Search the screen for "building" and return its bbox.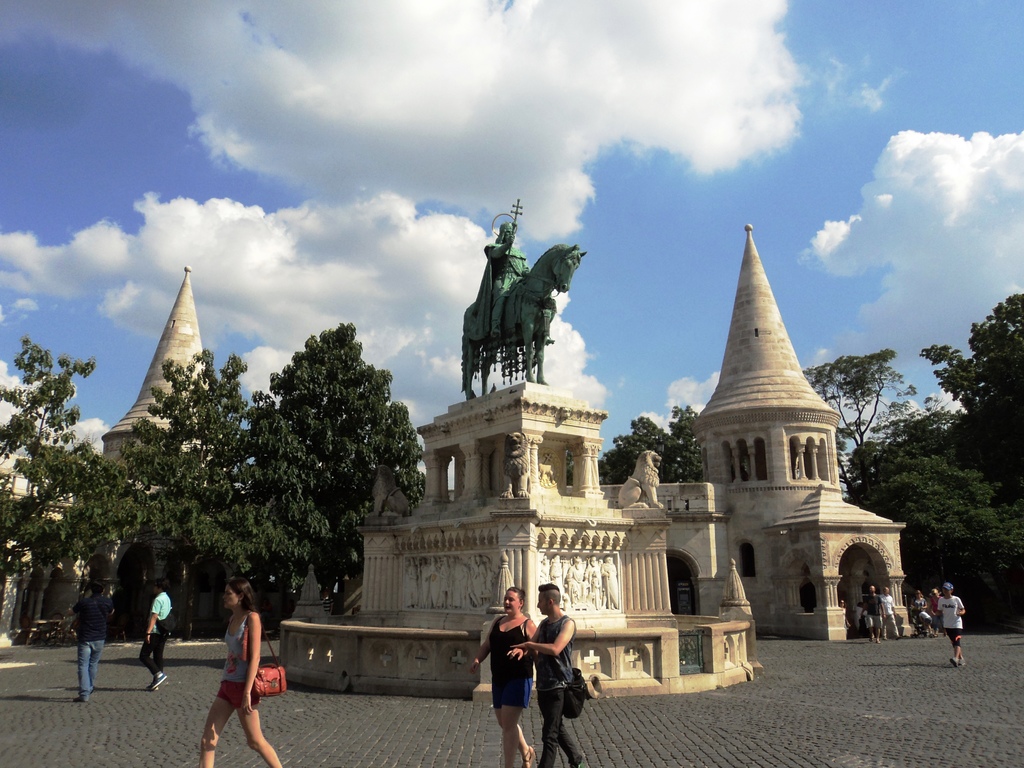
Found: (left=690, top=224, right=915, bottom=638).
